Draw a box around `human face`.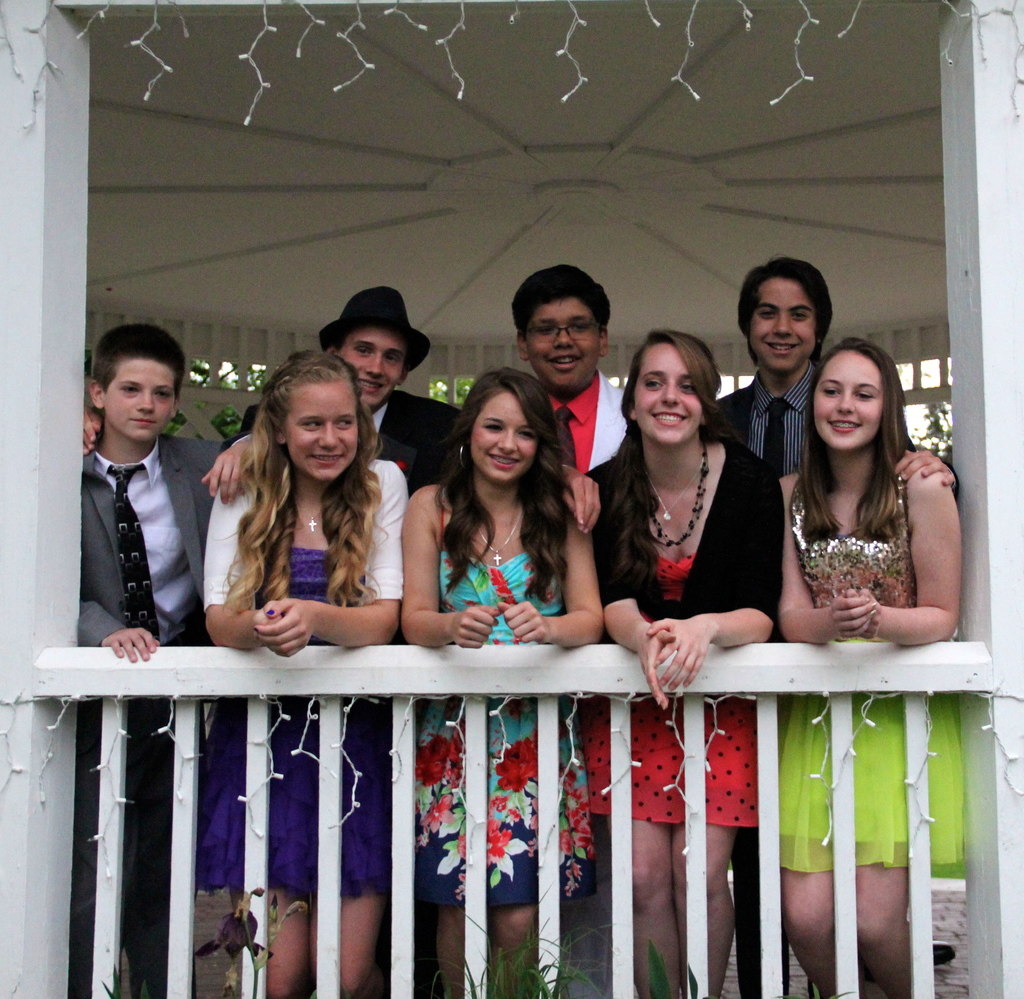
(left=525, top=288, right=600, bottom=383).
